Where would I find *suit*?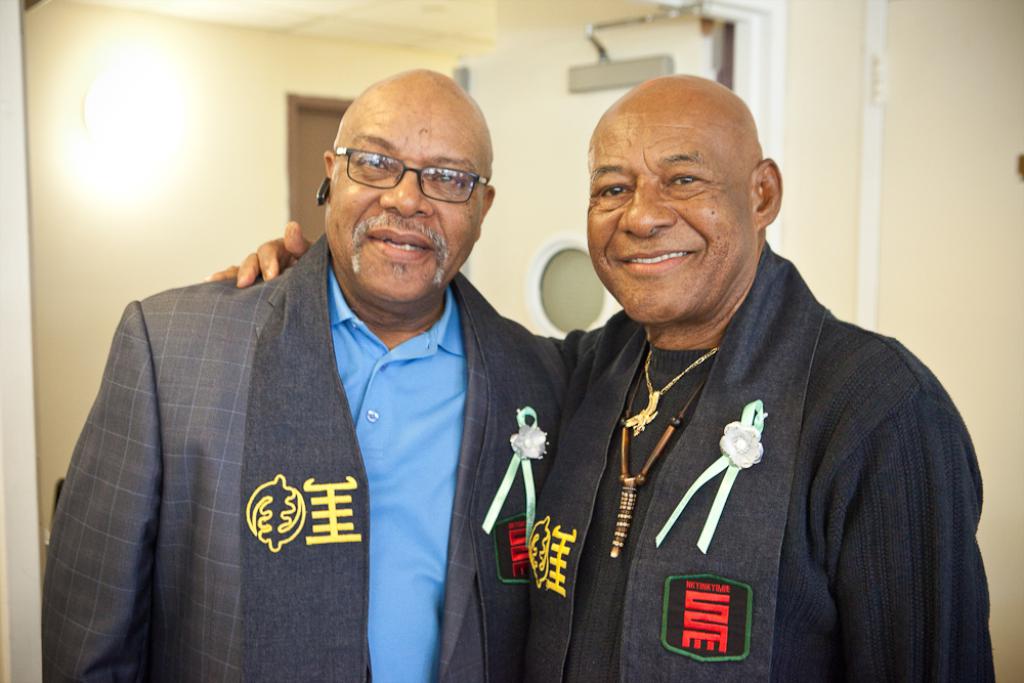
At (66, 116, 605, 682).
